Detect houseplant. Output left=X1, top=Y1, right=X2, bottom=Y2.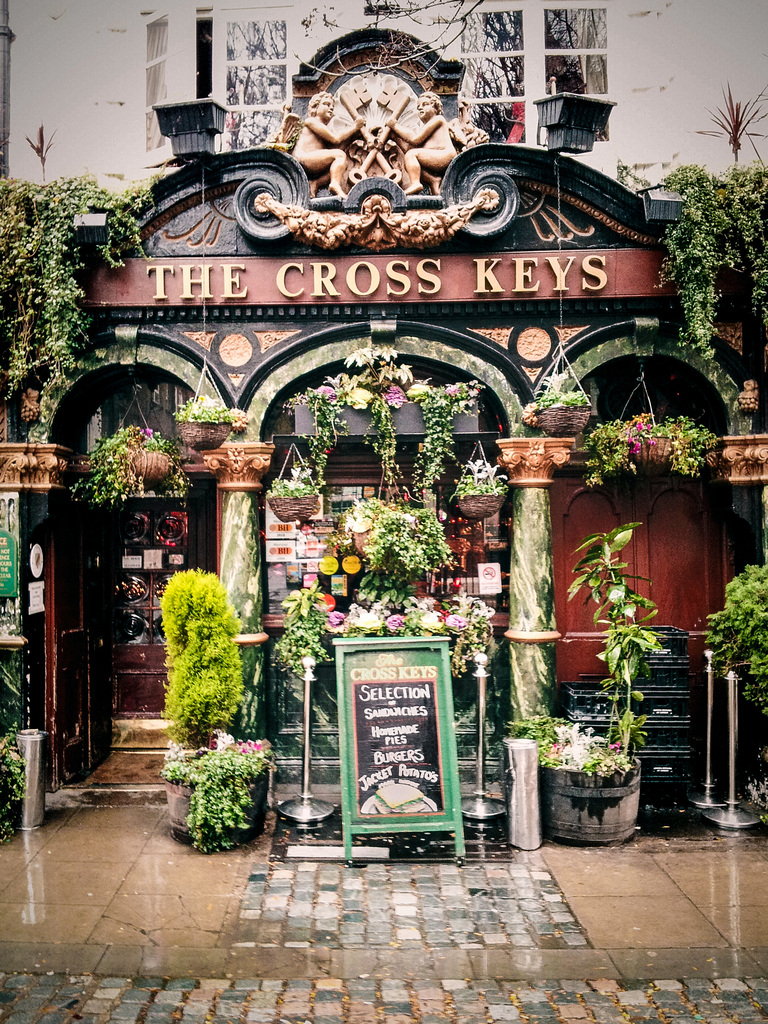
left=509, top=509, right=691, bottom=844.
